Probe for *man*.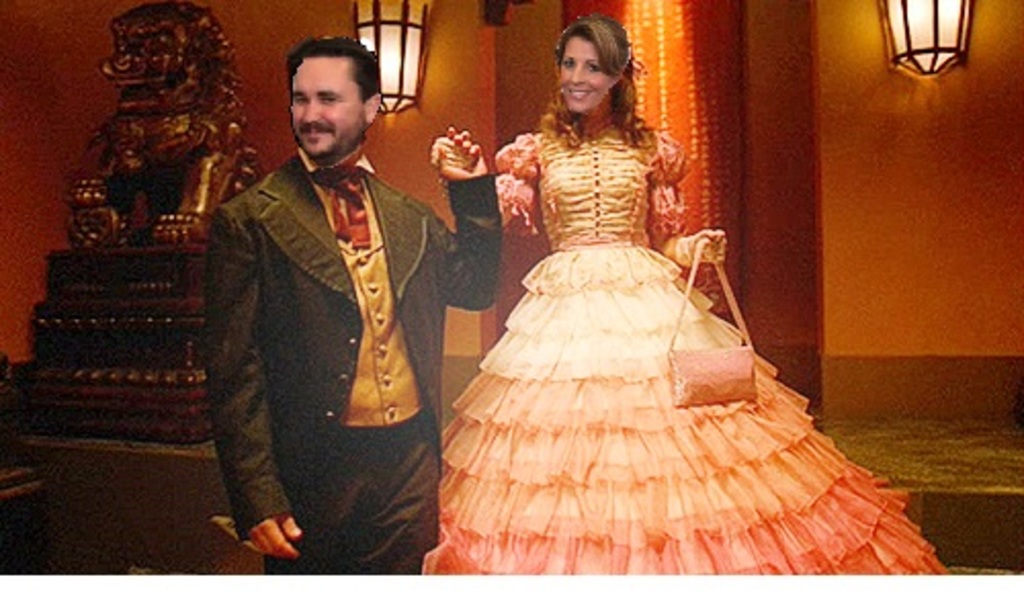
Probe result: BBox(207, 39, 502, 575).
